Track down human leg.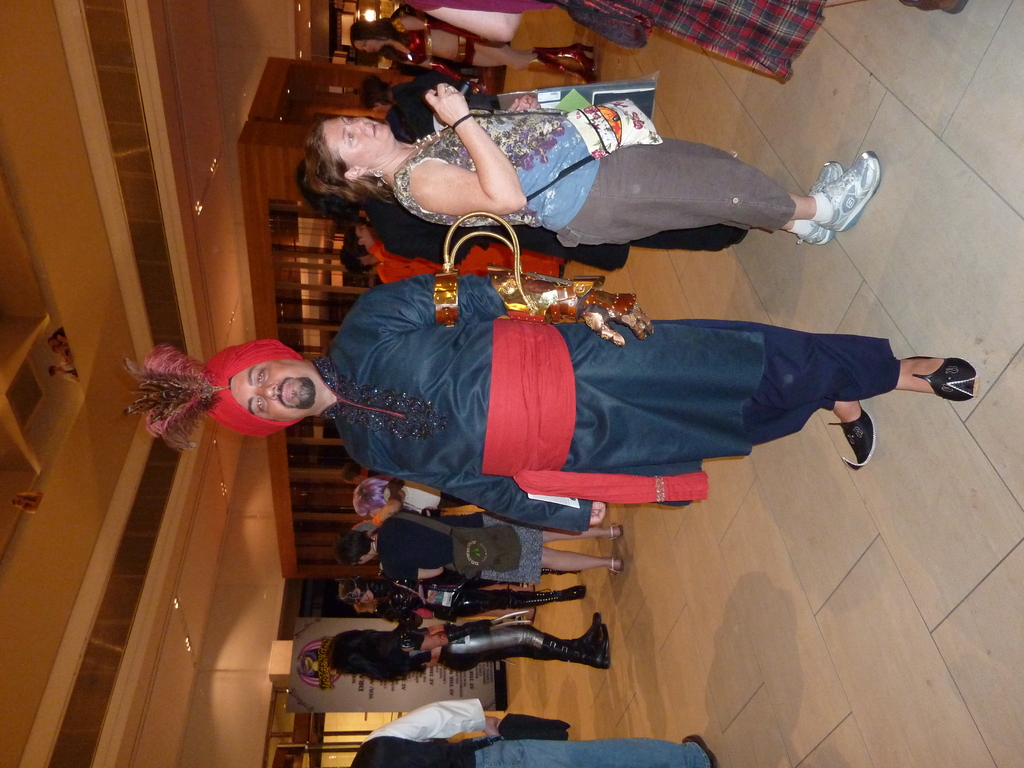
Tracked to pyautogui.locateOnScreen(837, 403, 870, 470).
